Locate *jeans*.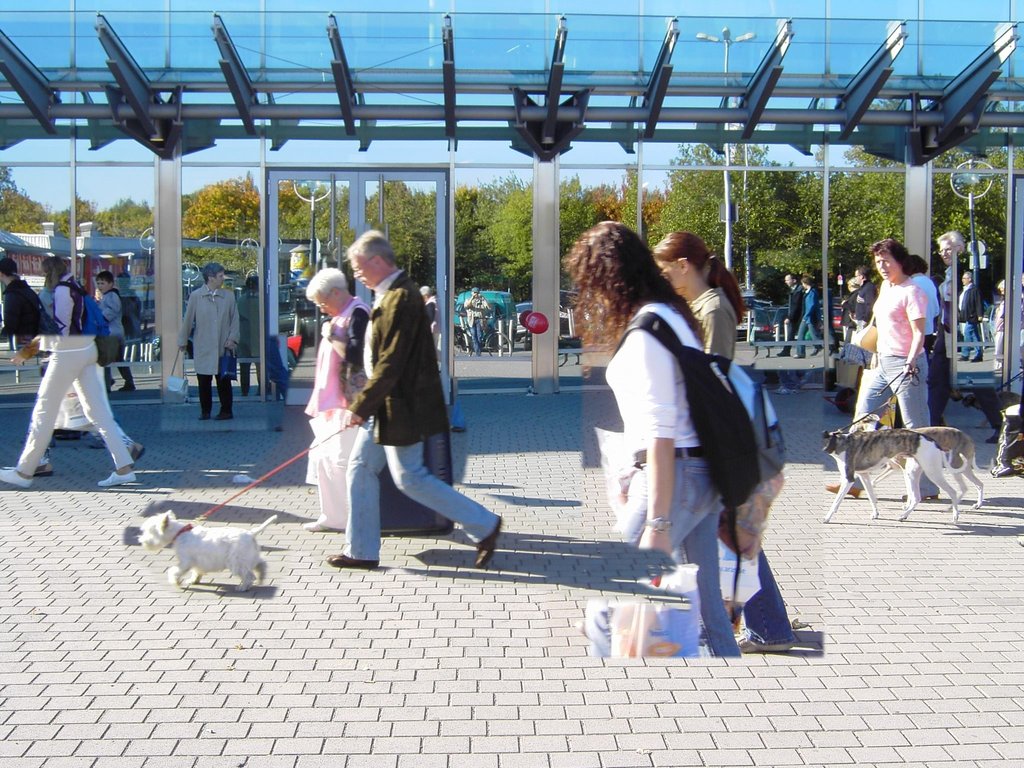
Bounding box: BBox(16, 346, 135, 462).
